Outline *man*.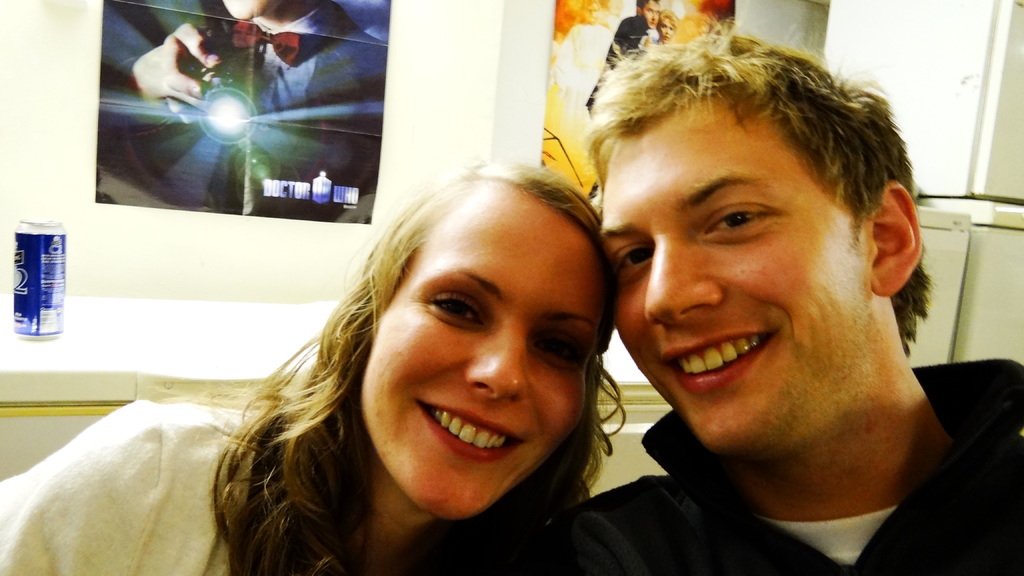
Outline: (left=581, top=0, right=661, bottom=196).
